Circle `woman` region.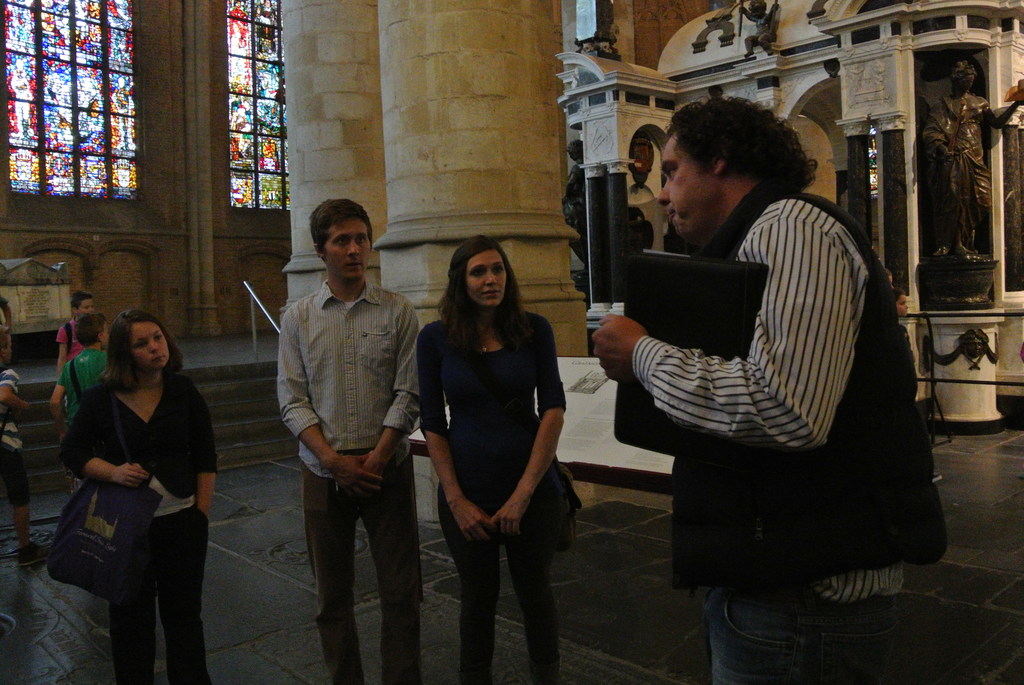
Region: l=45, t=290, r=212, b=678.
